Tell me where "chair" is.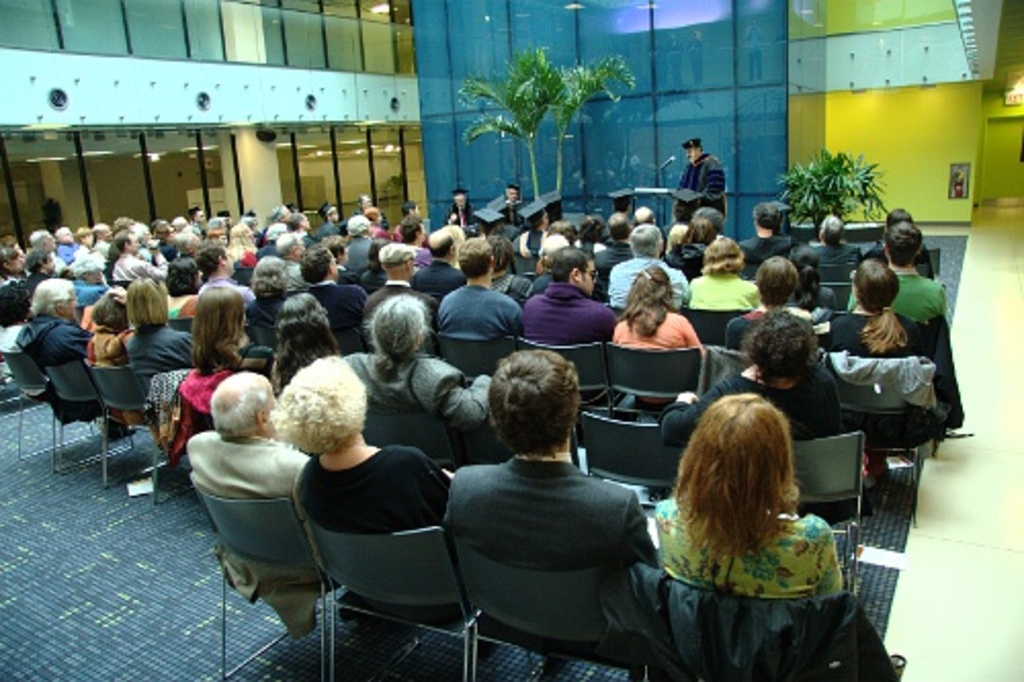
"chair" is at 516/336/610/418.
